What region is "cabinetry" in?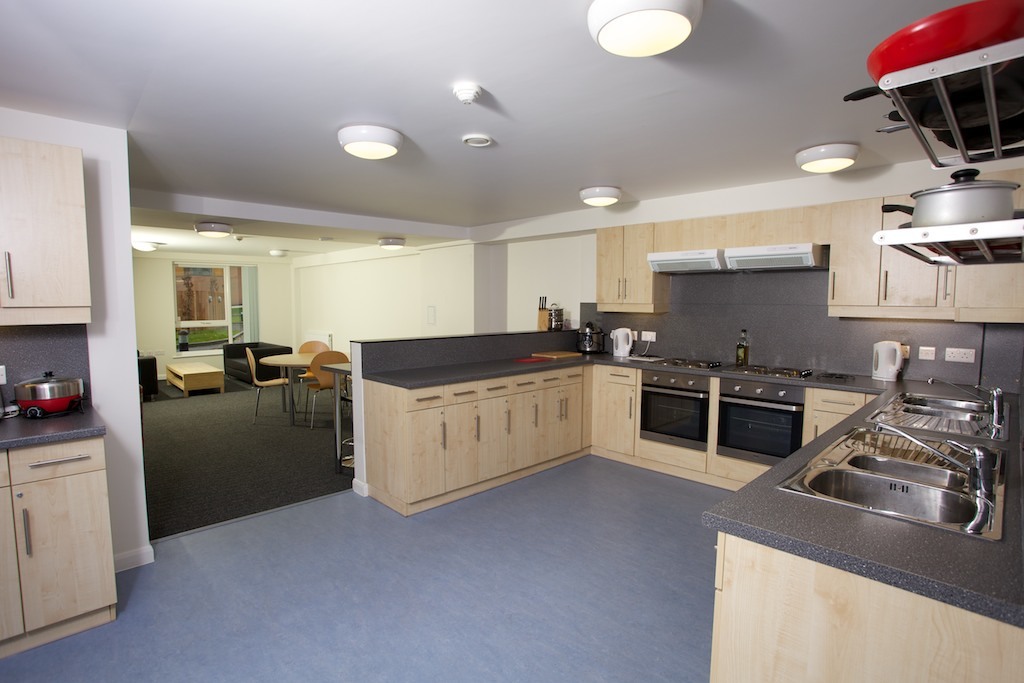
bbox(799, 385, 862, 468).
